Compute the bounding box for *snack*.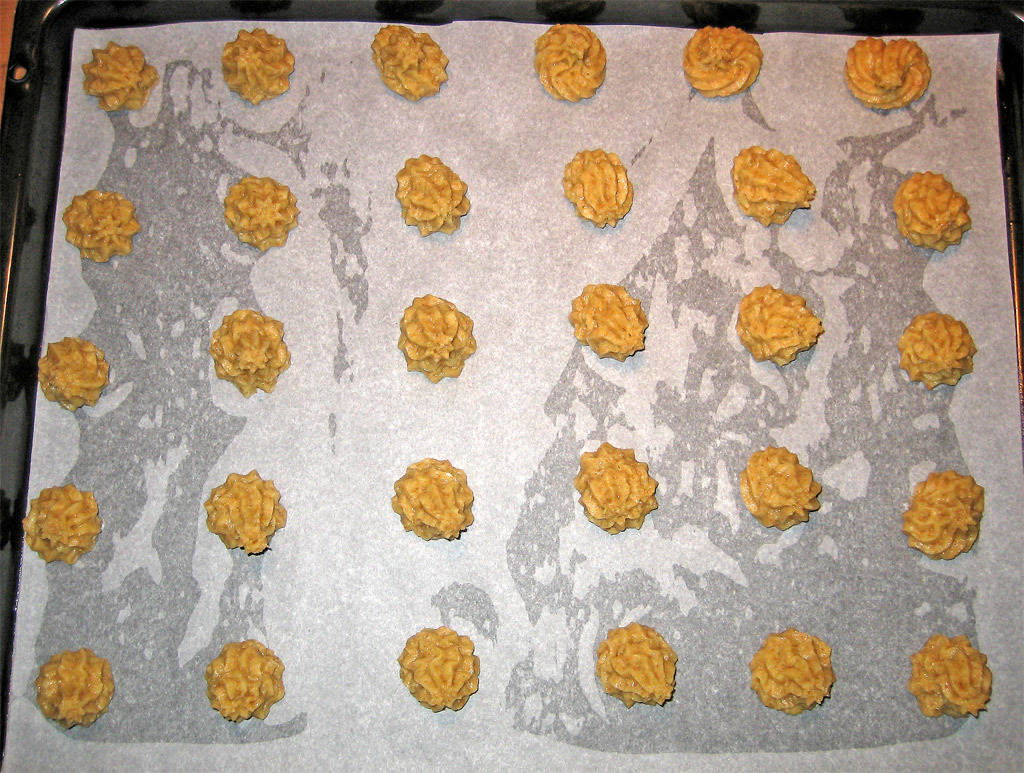
region(576, 278, 649, 361).
